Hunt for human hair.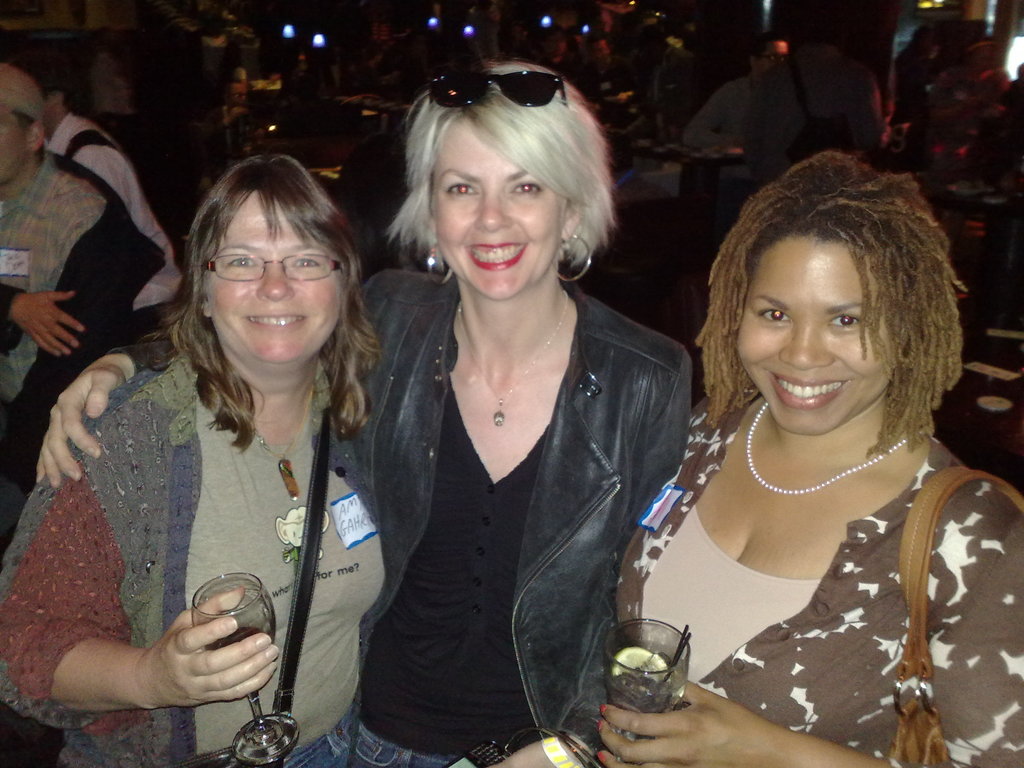
Hunted down at rect(706, 143, 952, 453).
